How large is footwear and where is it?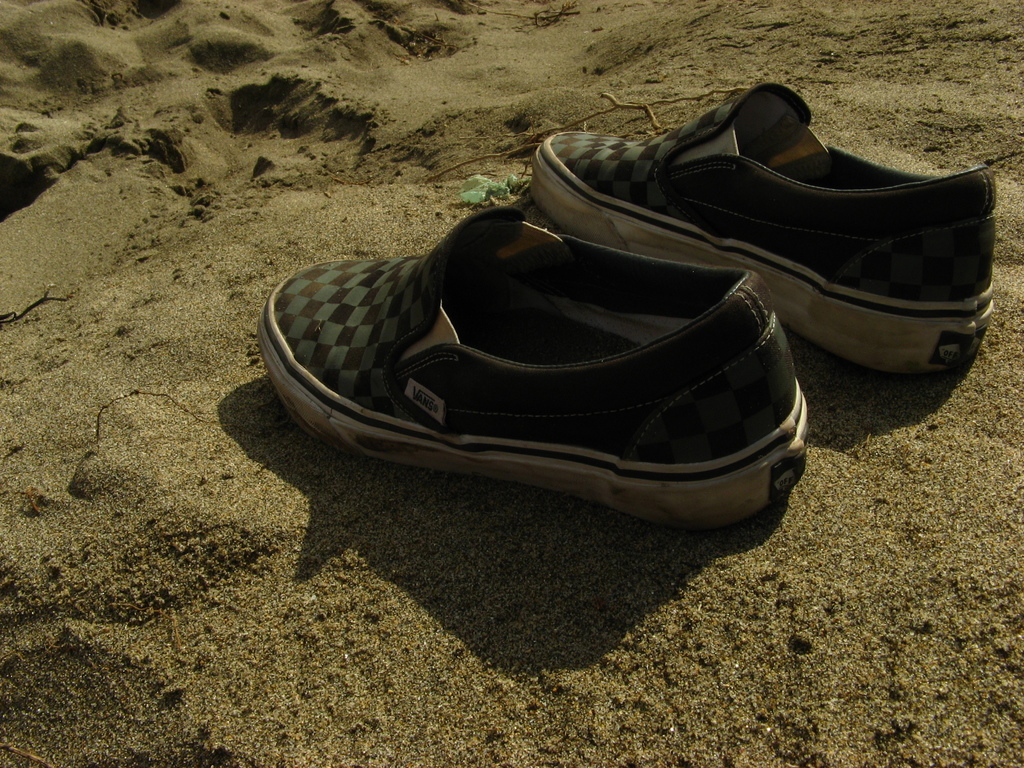
Bounding box: crop(532, 81, 995, 374).
